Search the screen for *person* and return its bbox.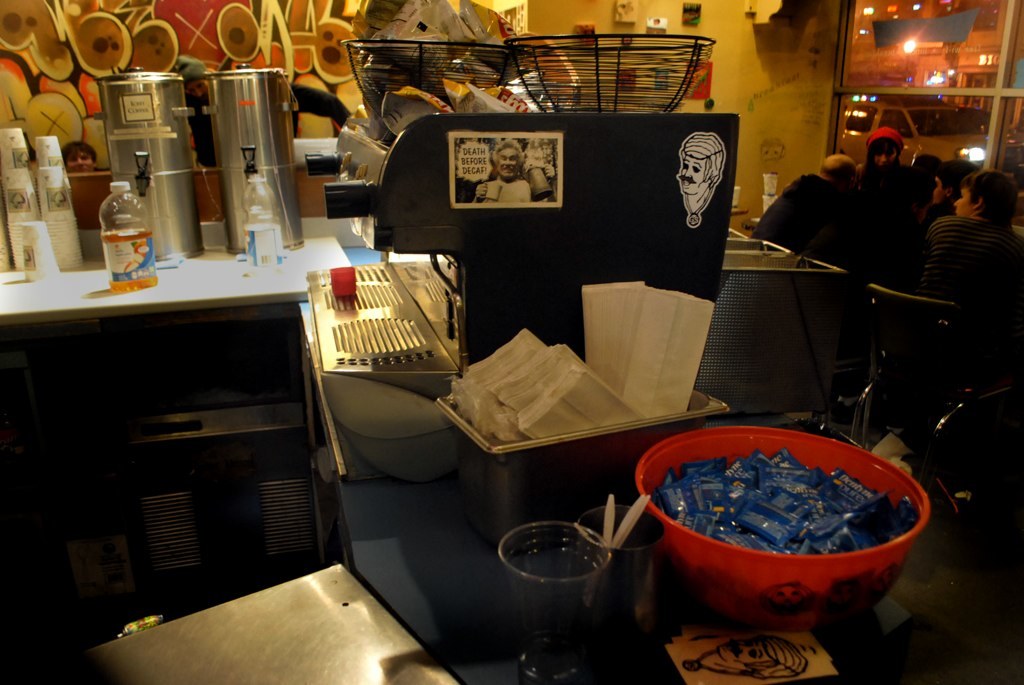
Found: BBox(481, 142, 548, 211).
